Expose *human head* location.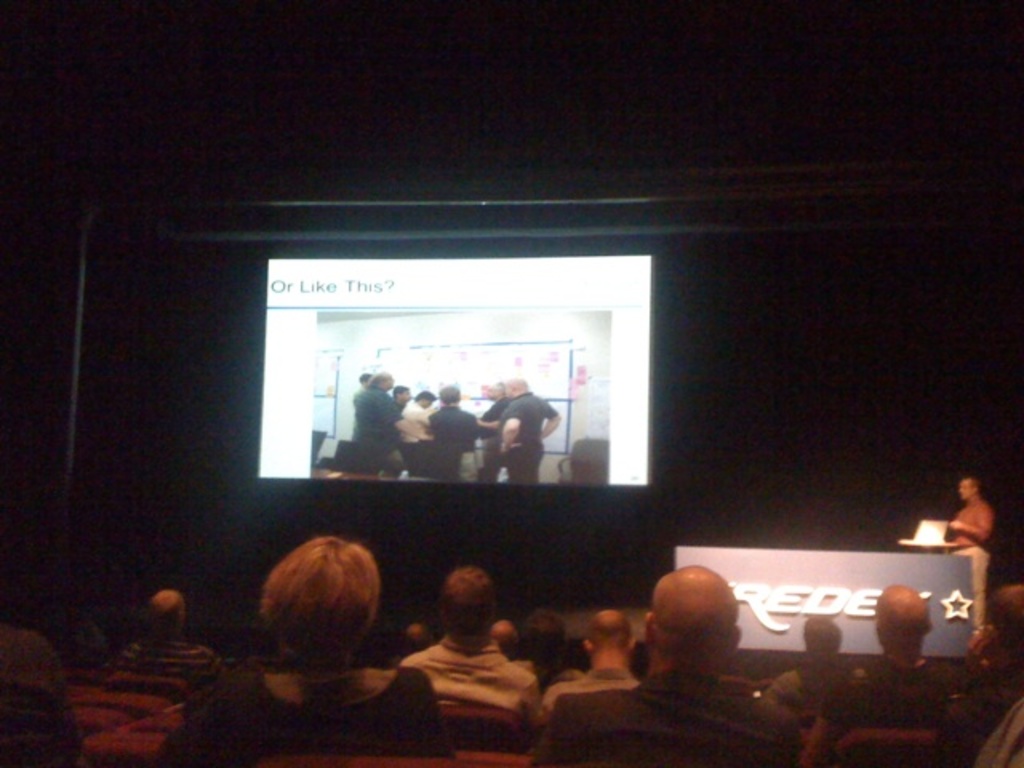
Exposed at left=806, top=618, right=843, bottom=661.
